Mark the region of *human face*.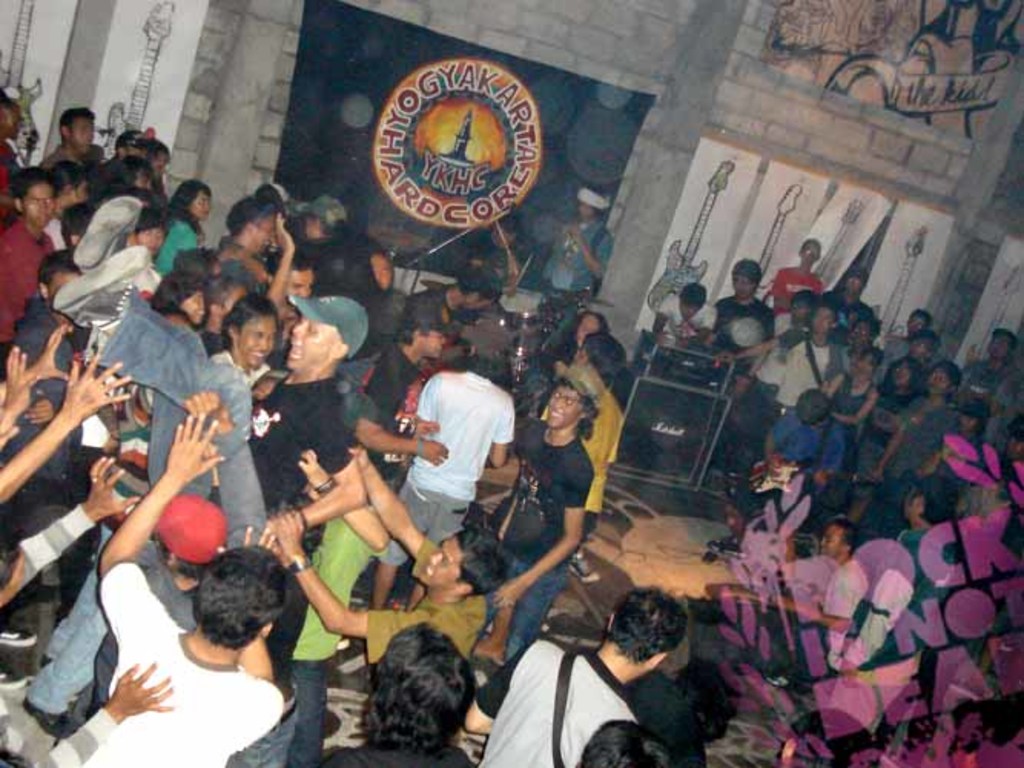
Region: x1=548, y1=392, x2=579, y2=425.
